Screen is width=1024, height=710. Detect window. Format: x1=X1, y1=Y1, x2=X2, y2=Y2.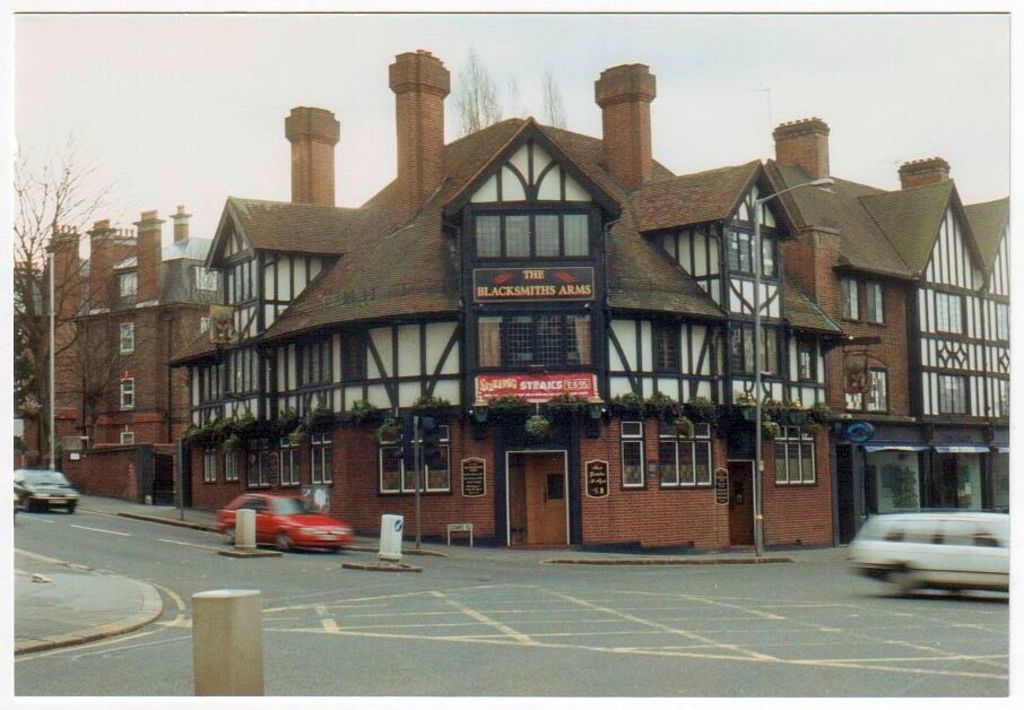
x1=562, y1=211, x2=584, y2=256.
